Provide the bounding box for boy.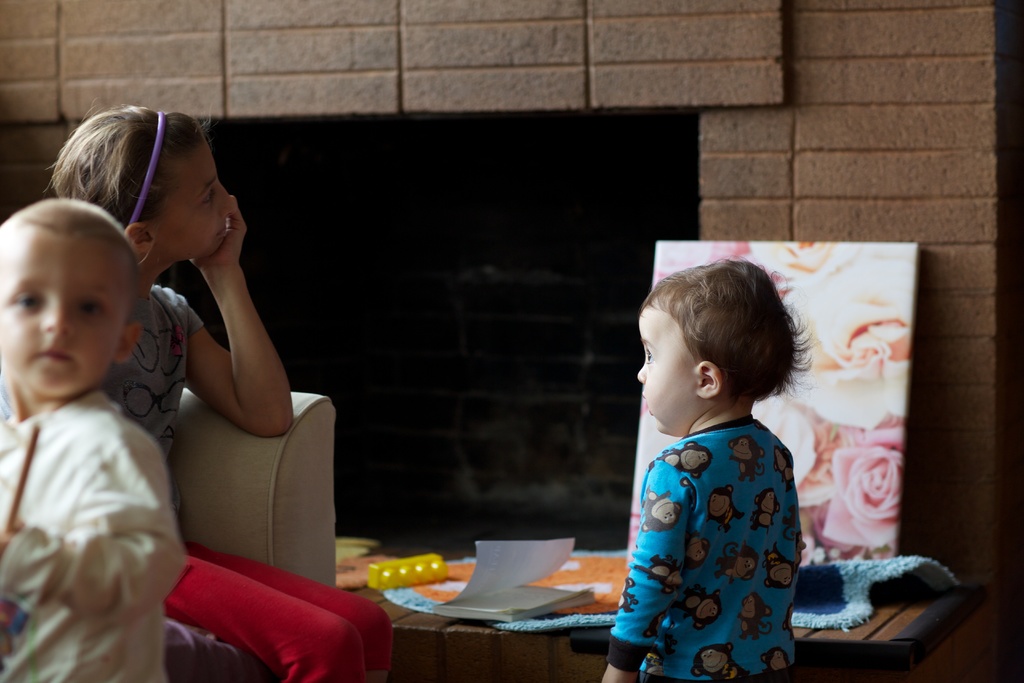
(x1=0, y1=193, x2=195, y2=682).
